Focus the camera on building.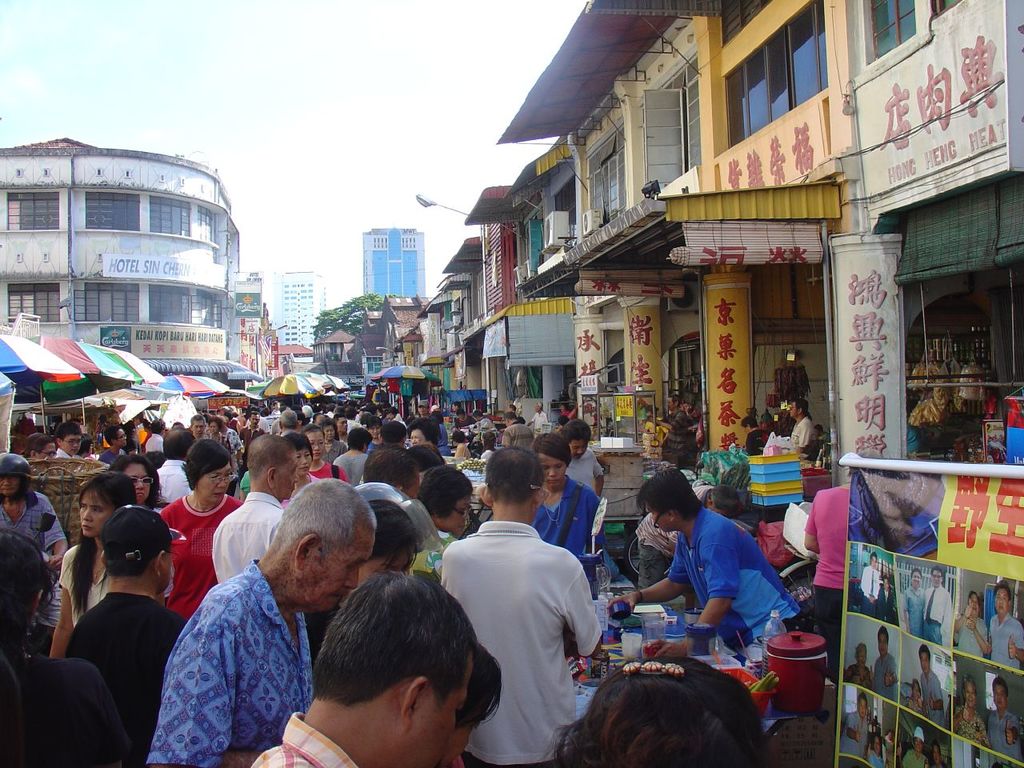
Focus region: (left=364, top=222, right=428, bottom=298).
